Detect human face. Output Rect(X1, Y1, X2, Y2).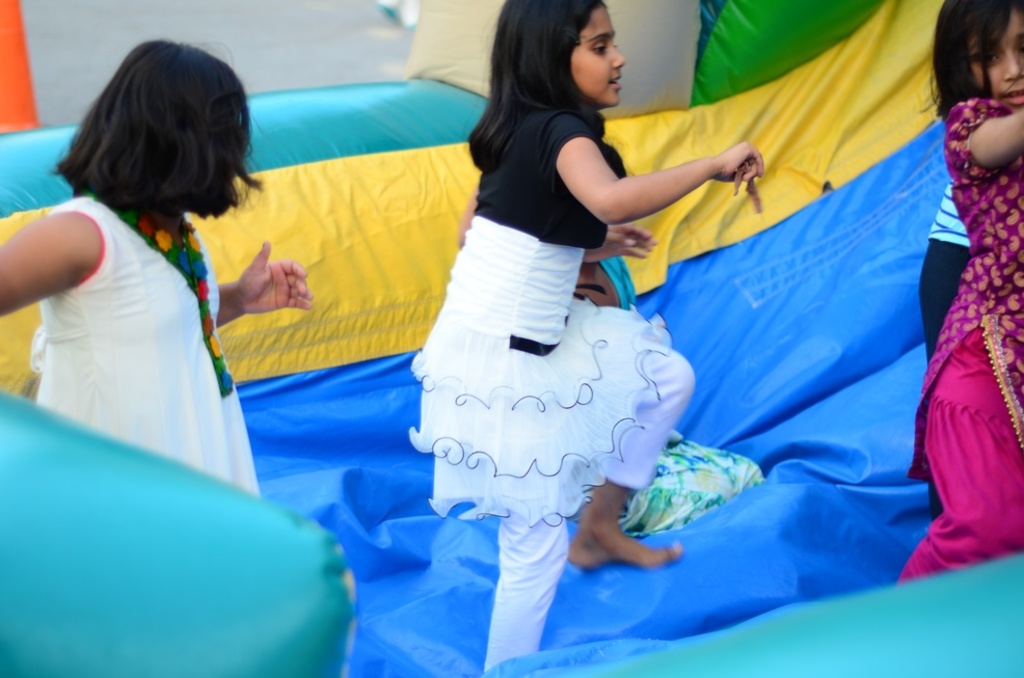
Rect(973, 7, 1023, 107).
